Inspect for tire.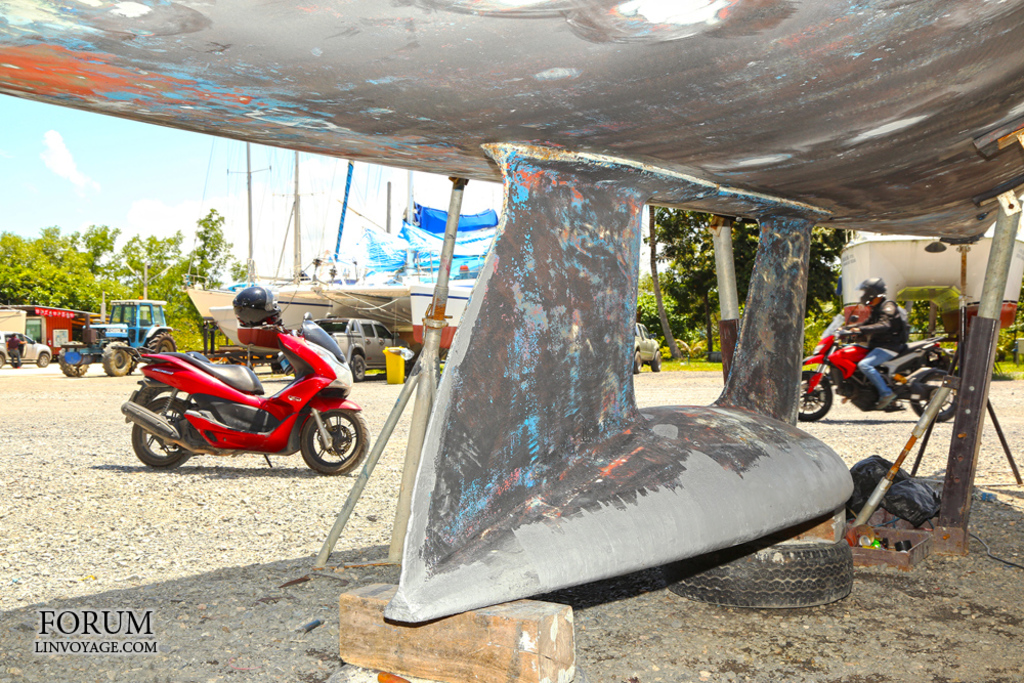
Inspection: Rect(0, 349, 5, 369).
